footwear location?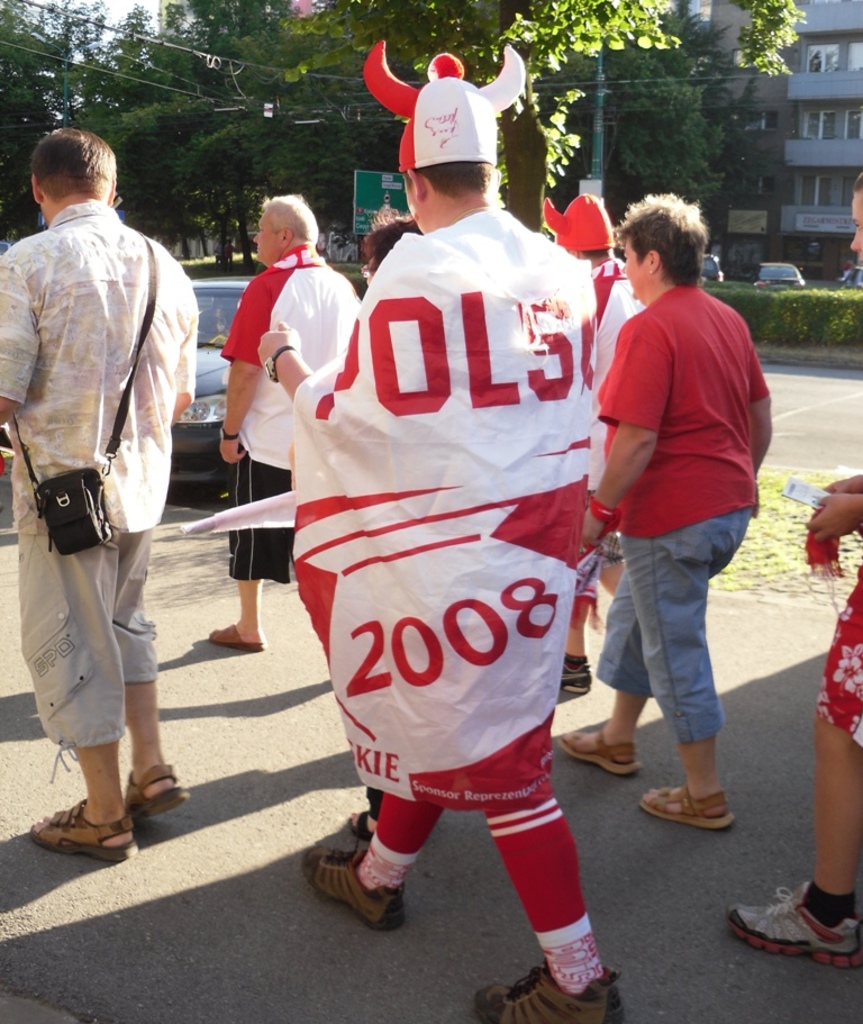
l=207, t=618, r=269, b=655
